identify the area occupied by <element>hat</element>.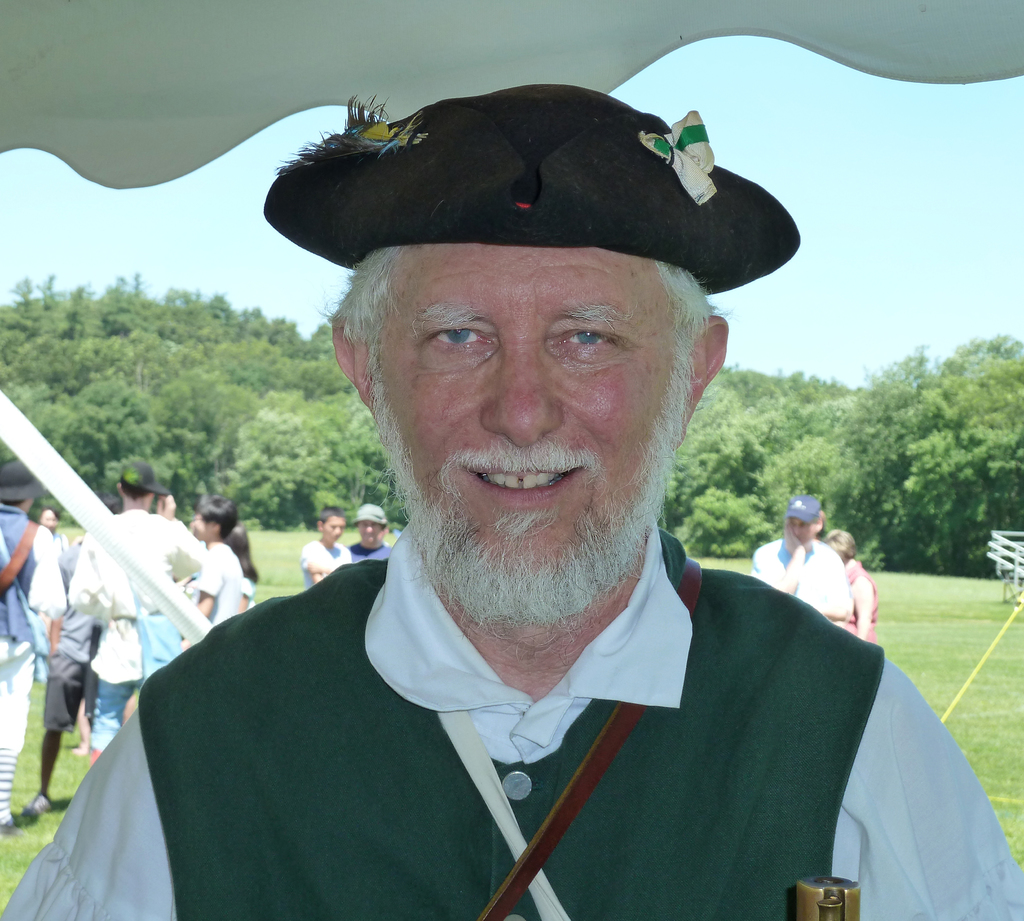
Area: 0,457,45,503.
